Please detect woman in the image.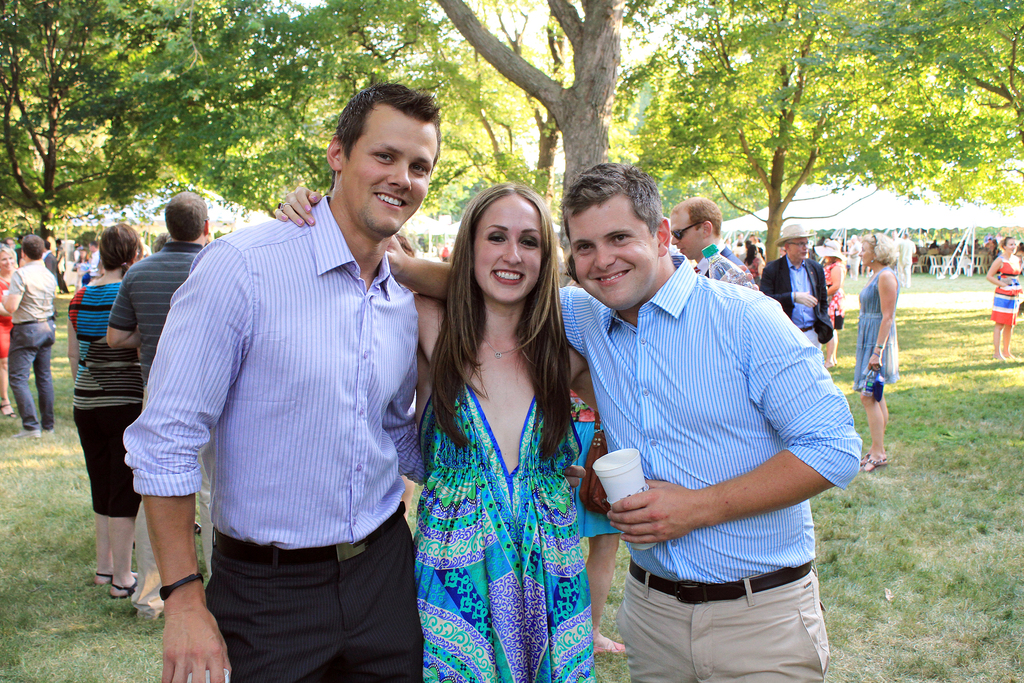
[402, 176, 609, 682].
